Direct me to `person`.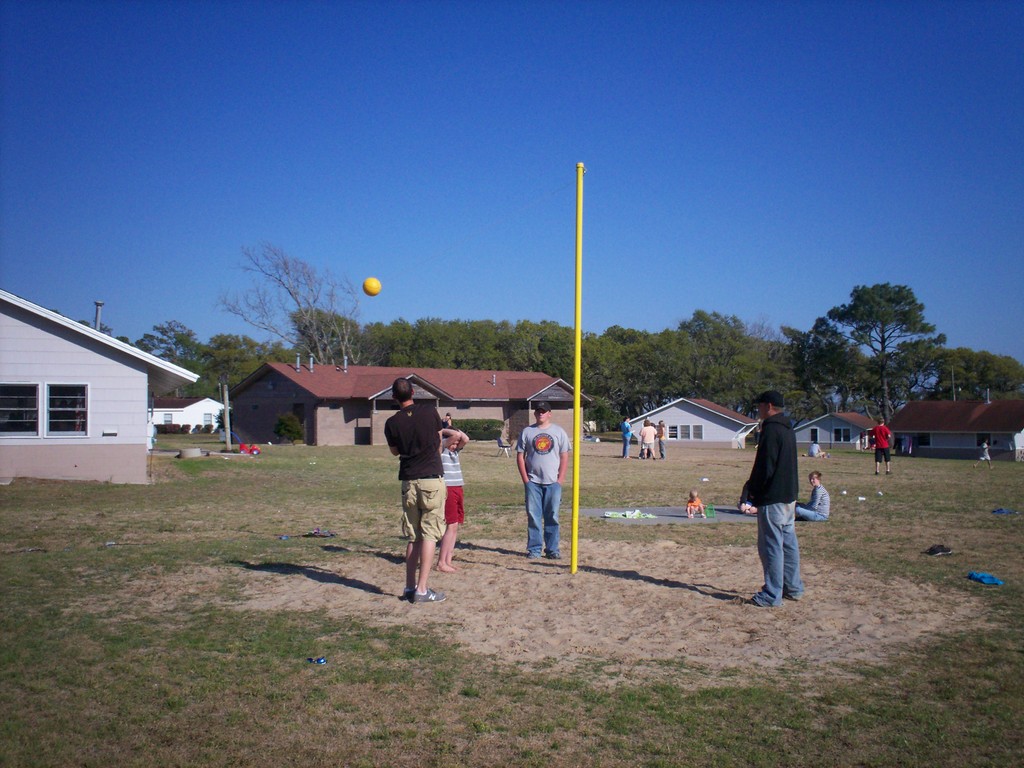
Direction: {"left": 870, "top": 412, "right": 895, "bottom": 473}.
